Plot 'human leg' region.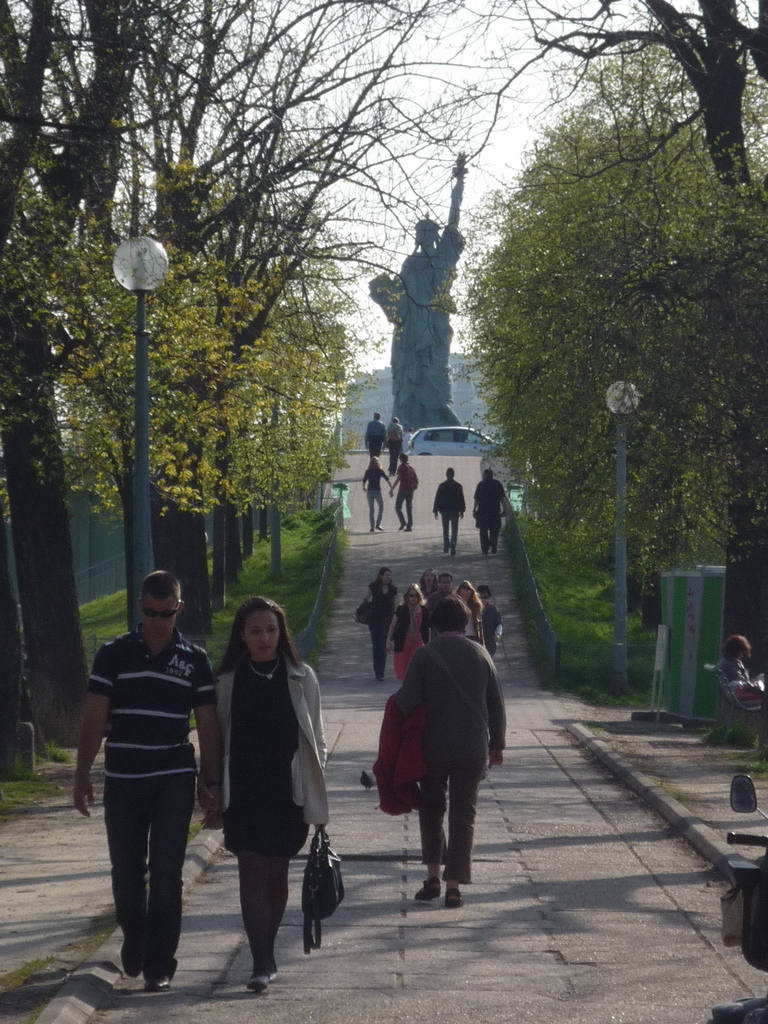
Plotted at x1=377 y1=627 x2=386 y2=682.
